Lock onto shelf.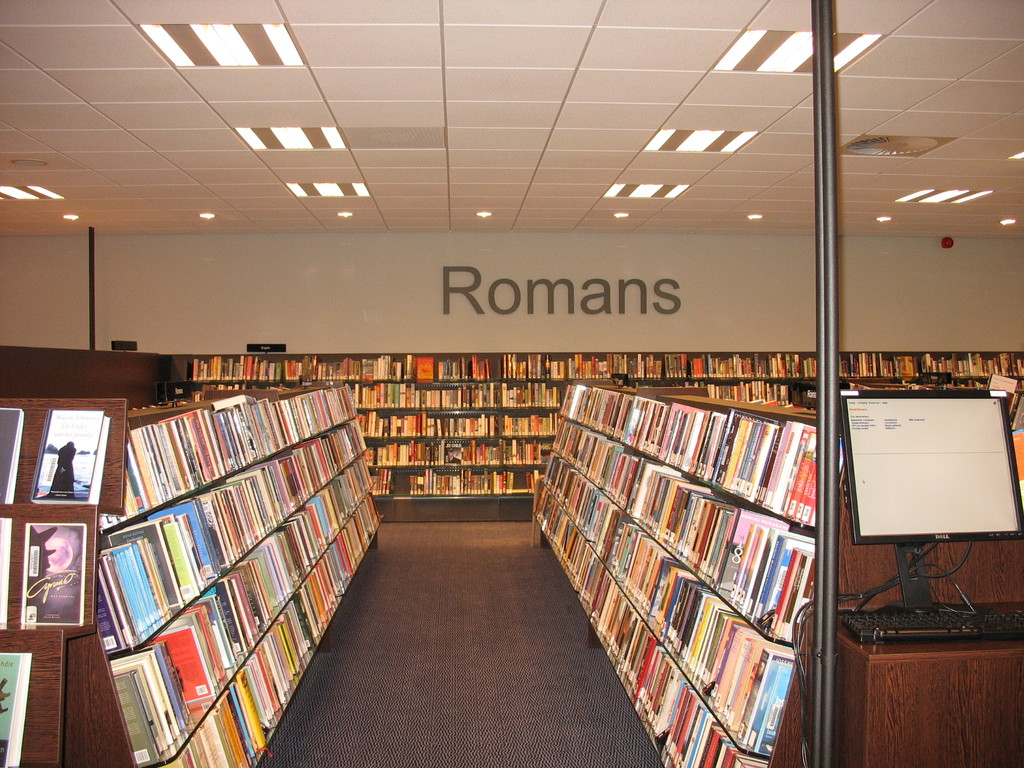
Locked: 171/352/376/384.
